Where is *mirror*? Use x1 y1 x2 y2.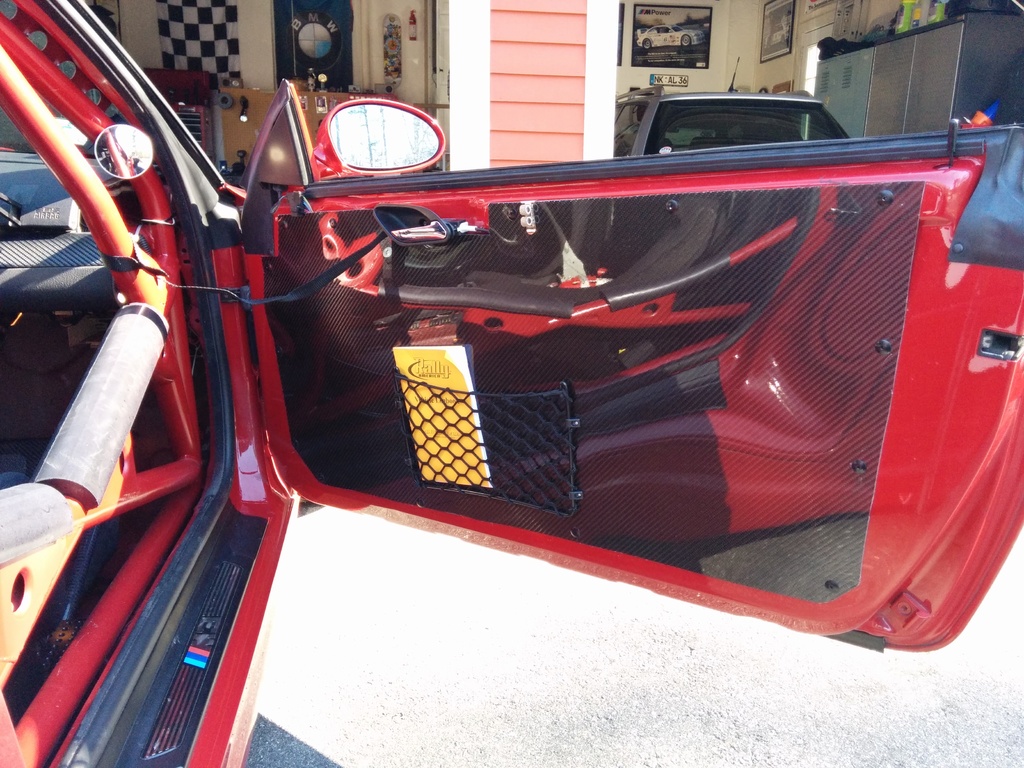
0 103 91 230.
